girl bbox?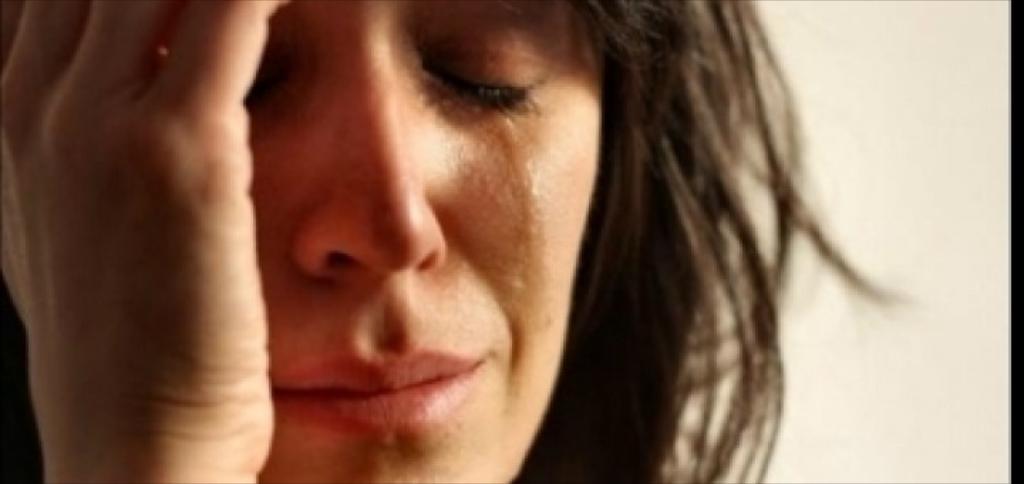
<region>0, 0, 930, 483</region>
